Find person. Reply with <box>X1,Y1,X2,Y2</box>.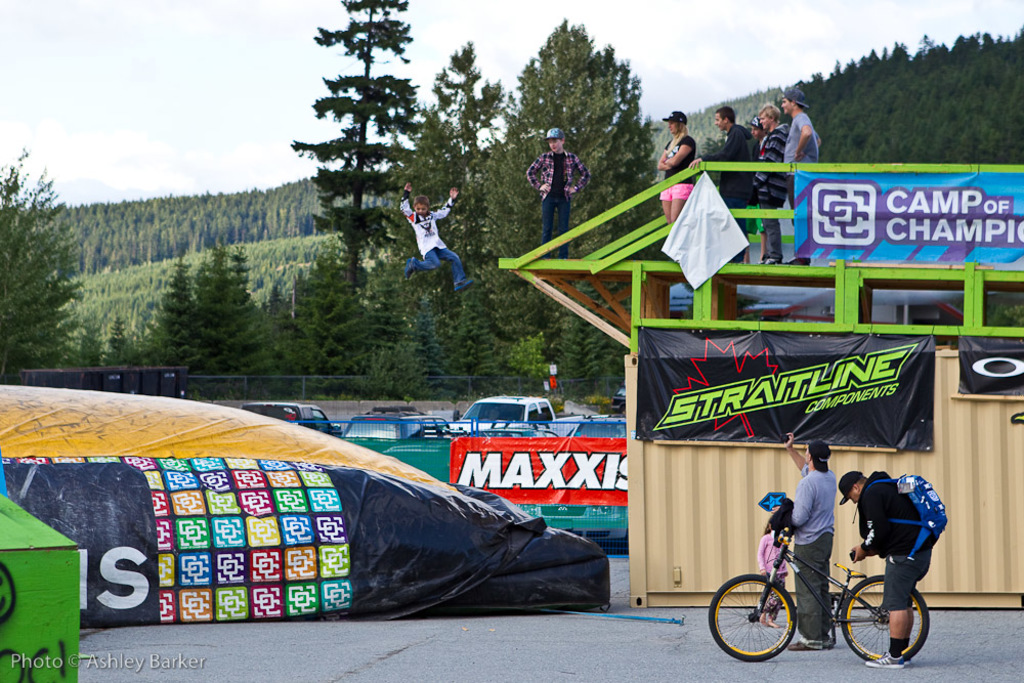
<box>783,429,838,652</box>.
